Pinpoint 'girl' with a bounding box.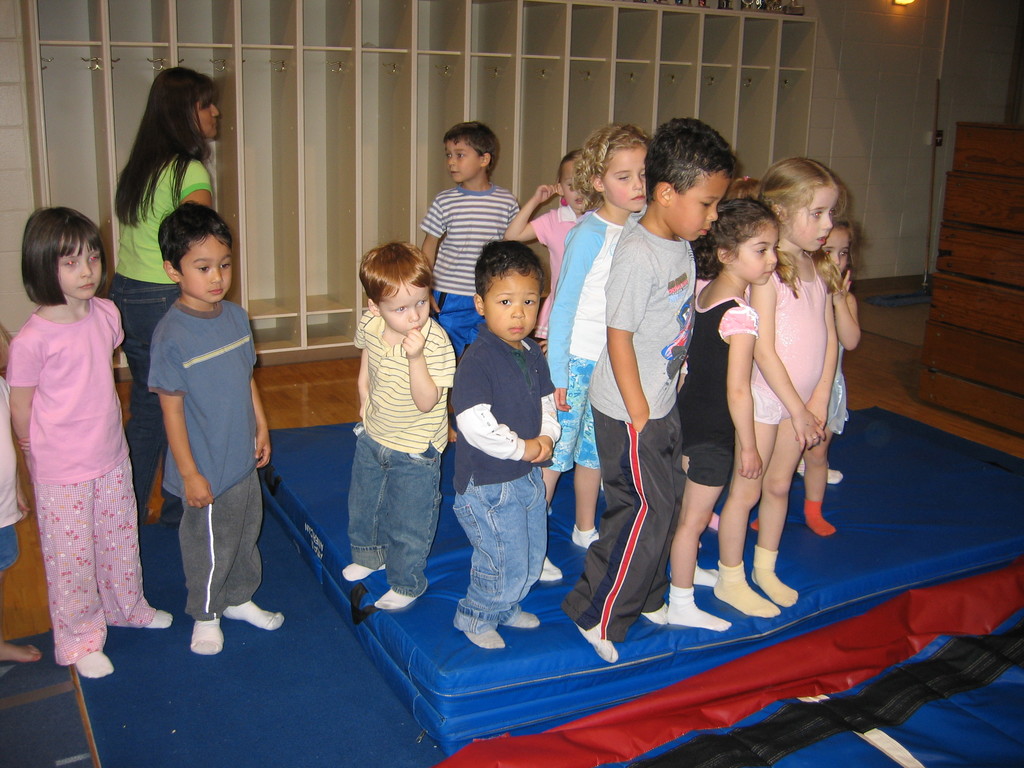
pyautogui.locateOnScreen(714, 154, 849, 620).
